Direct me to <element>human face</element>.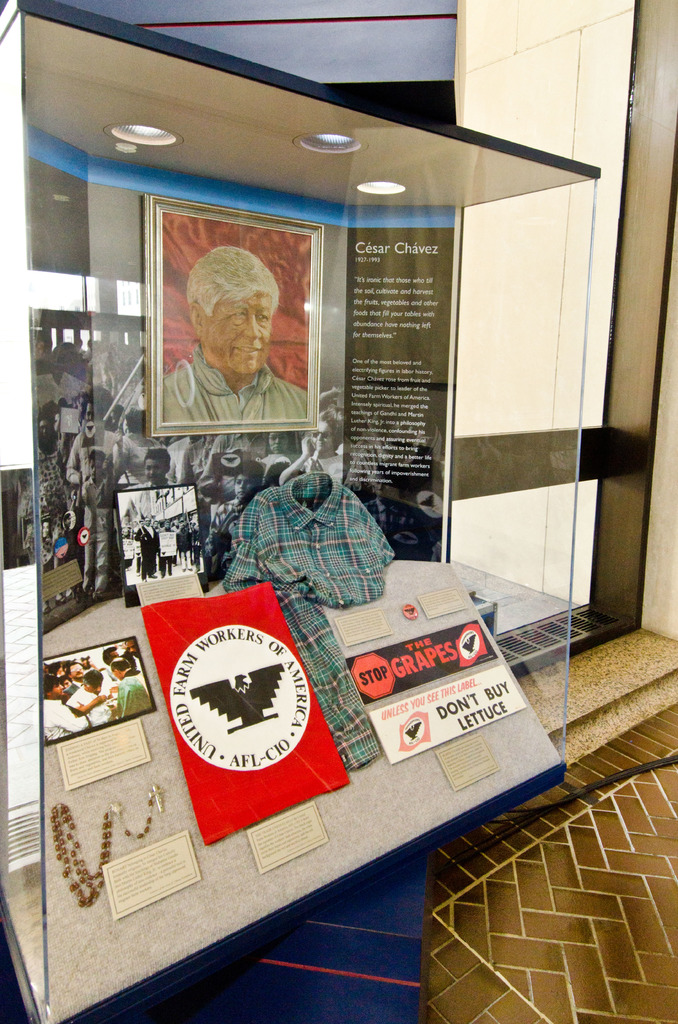
Direction: [202,294,271,374].
